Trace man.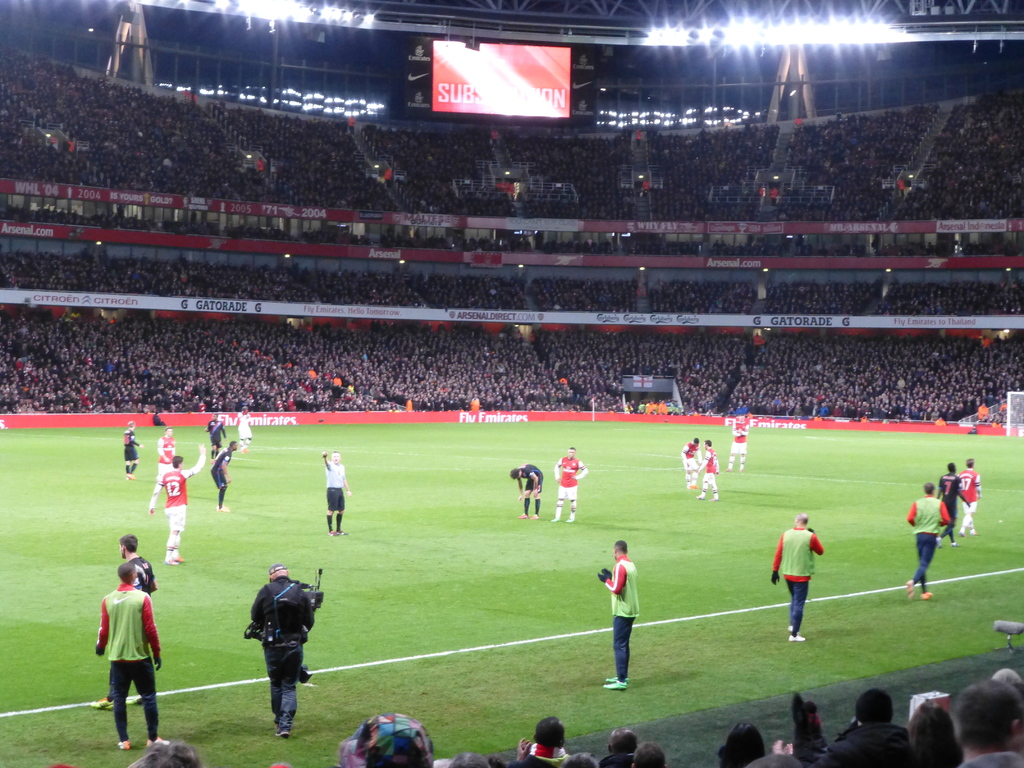
Traced to 680, 436, 703, 490.
